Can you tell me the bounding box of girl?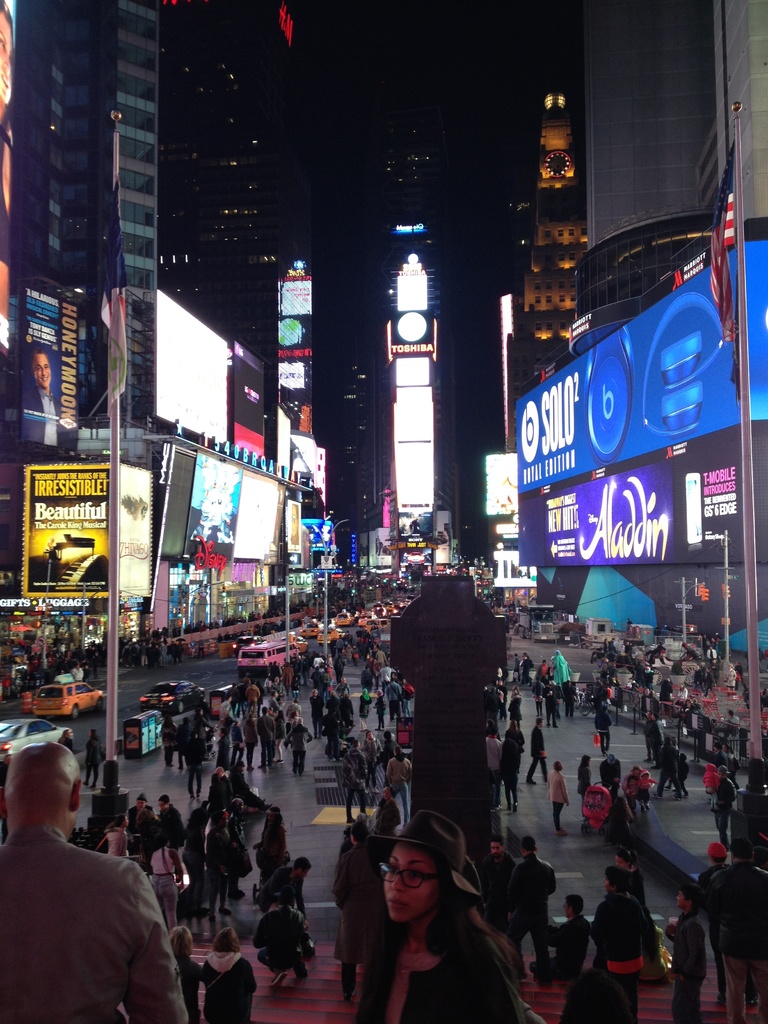
region(355, 815, 515, 1023).
